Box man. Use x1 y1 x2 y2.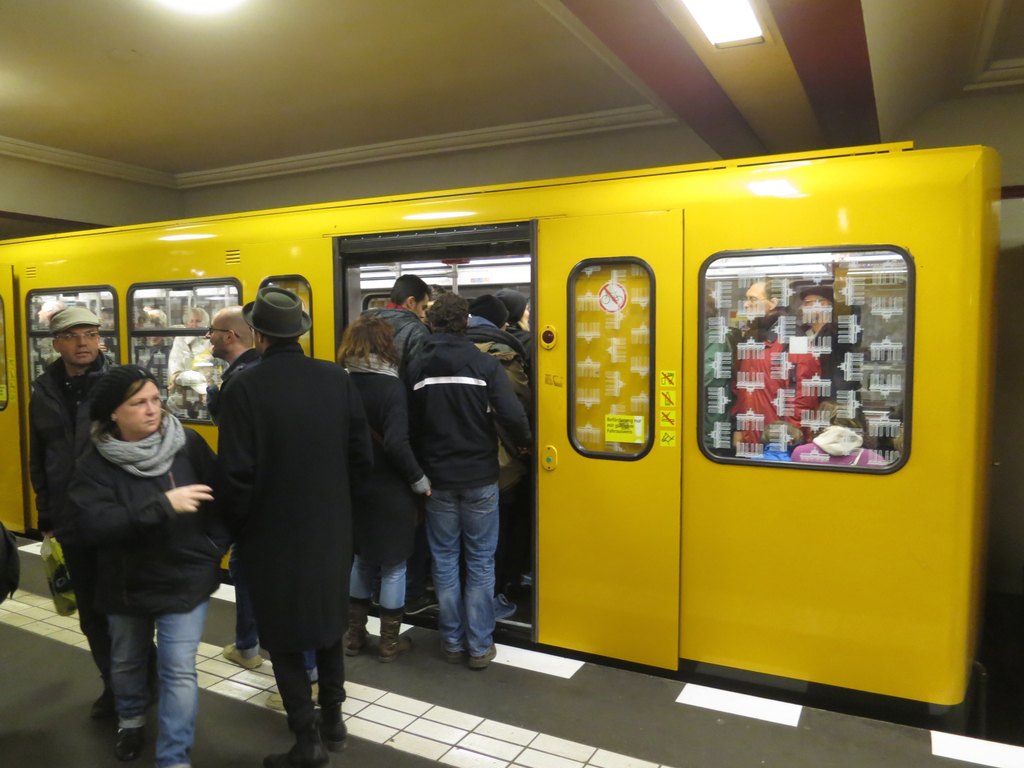
394 289 538 669.
